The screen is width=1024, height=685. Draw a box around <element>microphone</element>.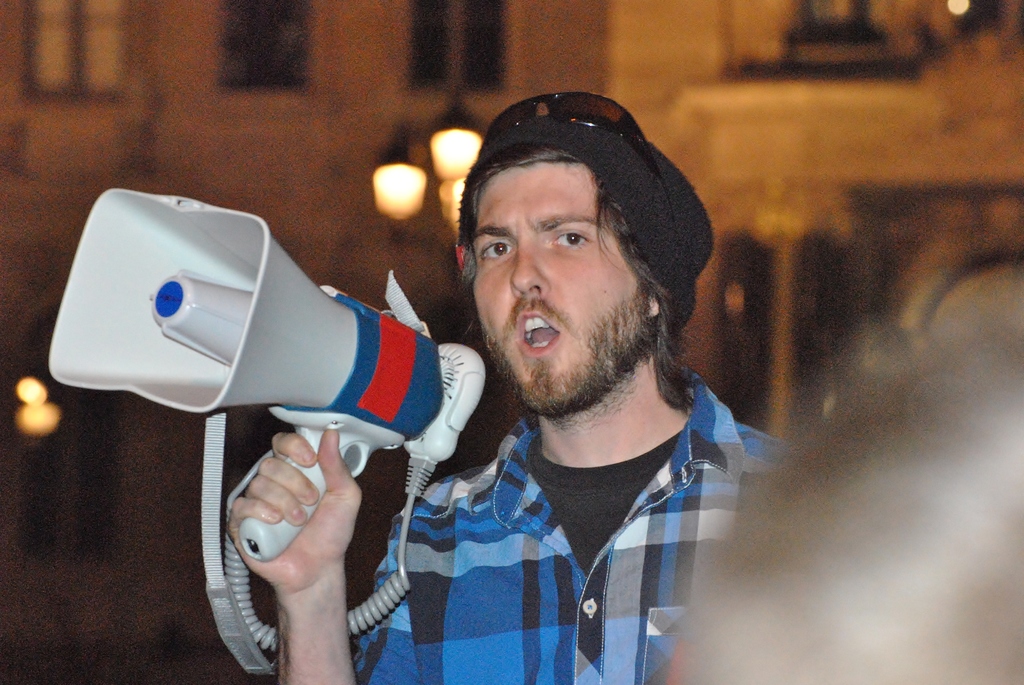
(x1=394, y1=332, x2=499, y2=494).
